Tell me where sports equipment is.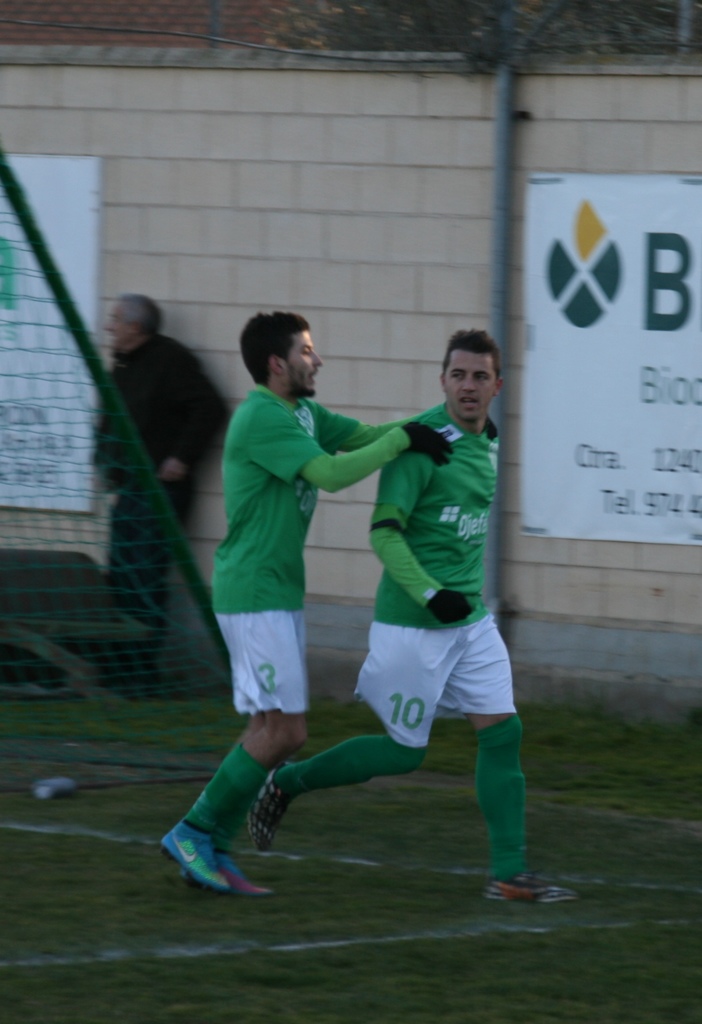
sports equipment is at [188,848,267,897].
